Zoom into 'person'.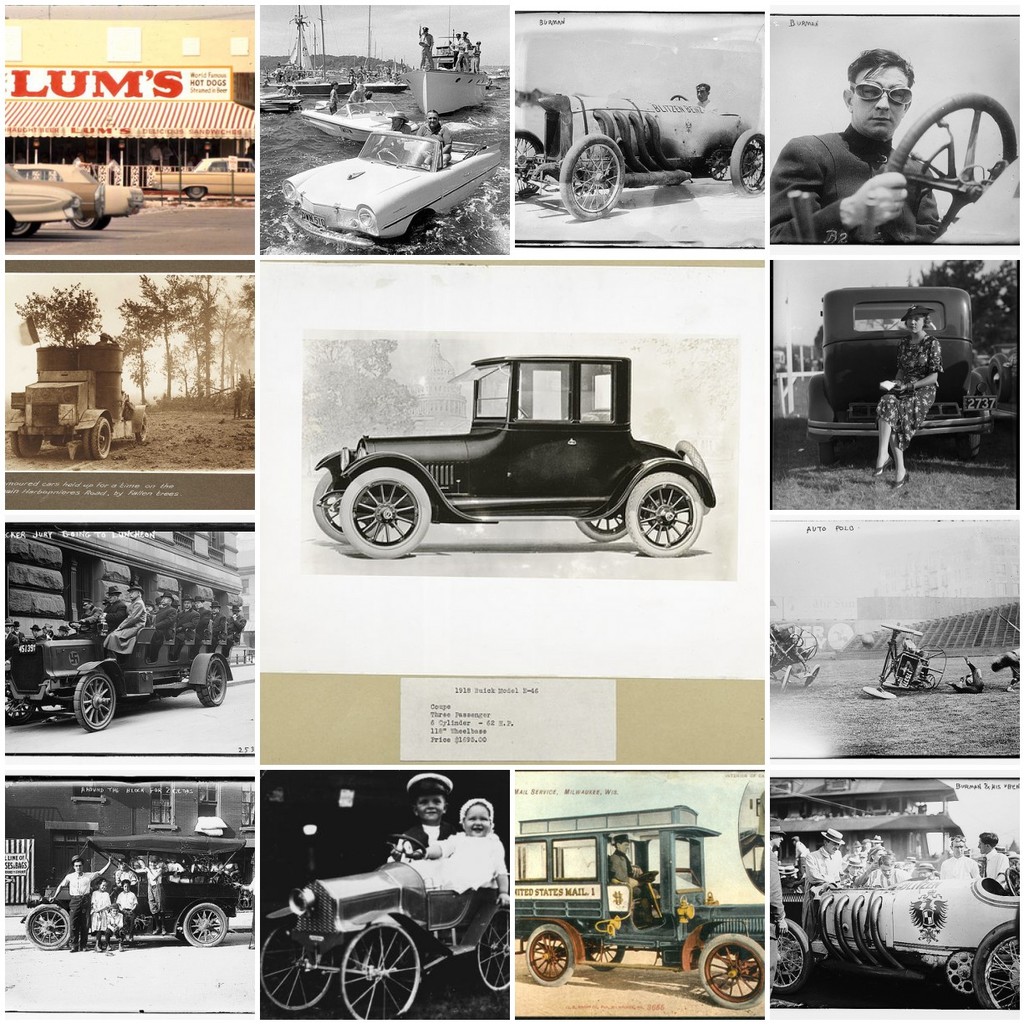
Zoom target: 860 831 891 872.
